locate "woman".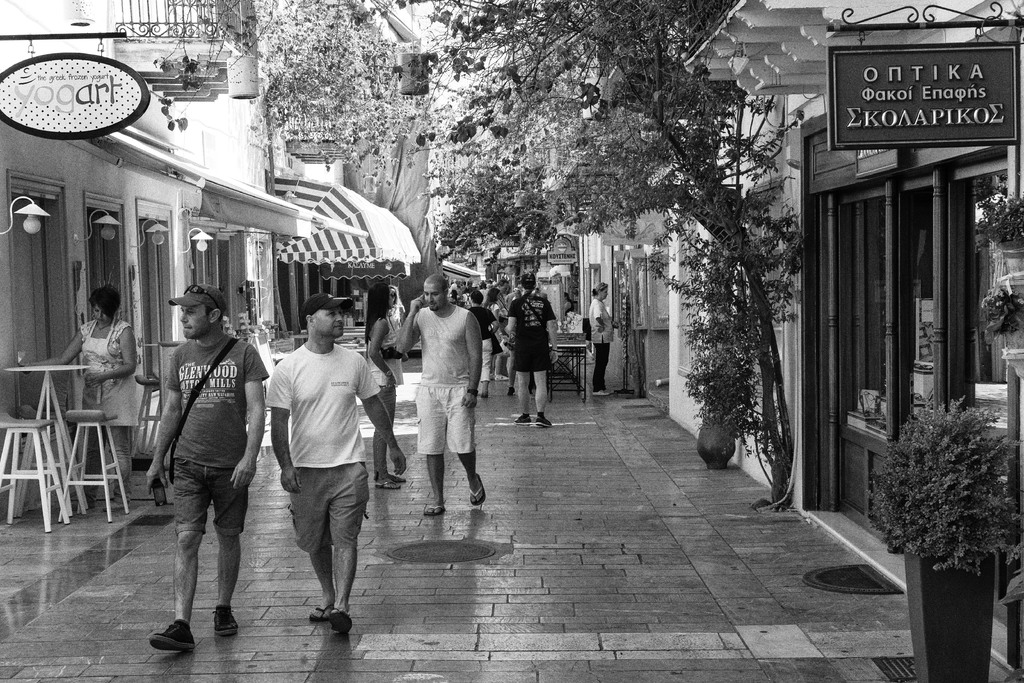
Bounding box: 360/278/409/491.
